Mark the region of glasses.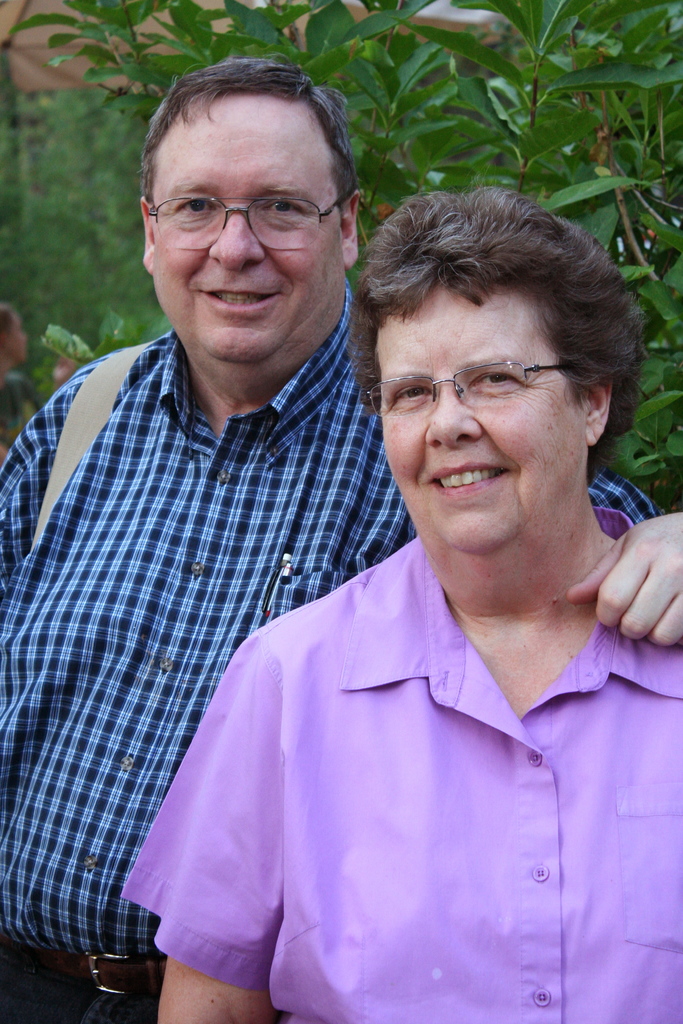
Region: [left=149, top=192, right=349, bottom=252].
